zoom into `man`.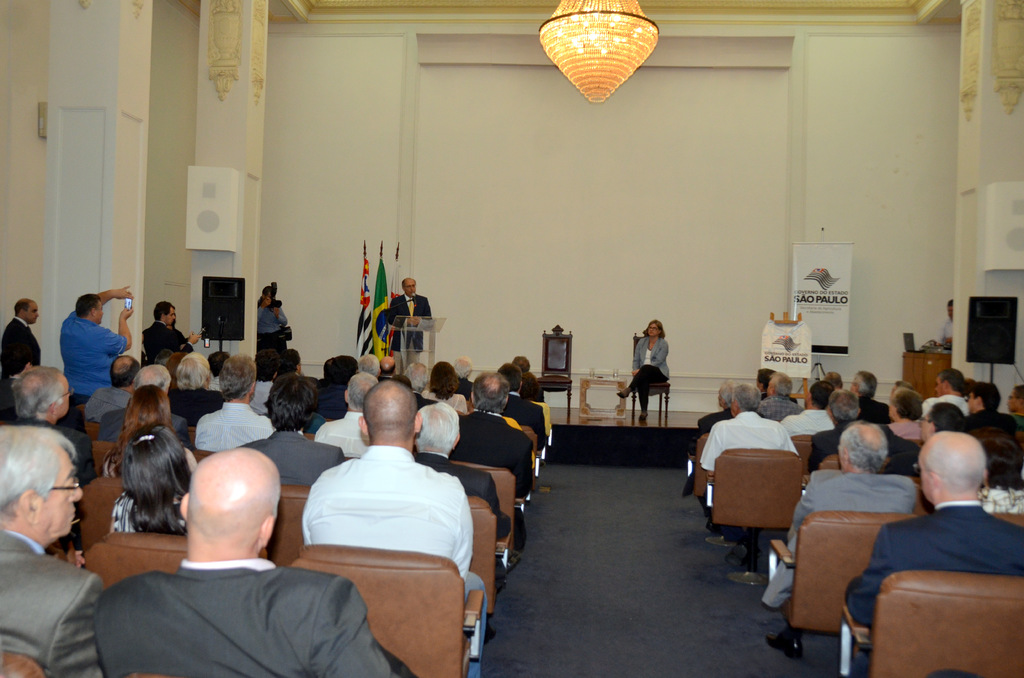
Zoom target: bbox=[85, 416, 387, 674].
